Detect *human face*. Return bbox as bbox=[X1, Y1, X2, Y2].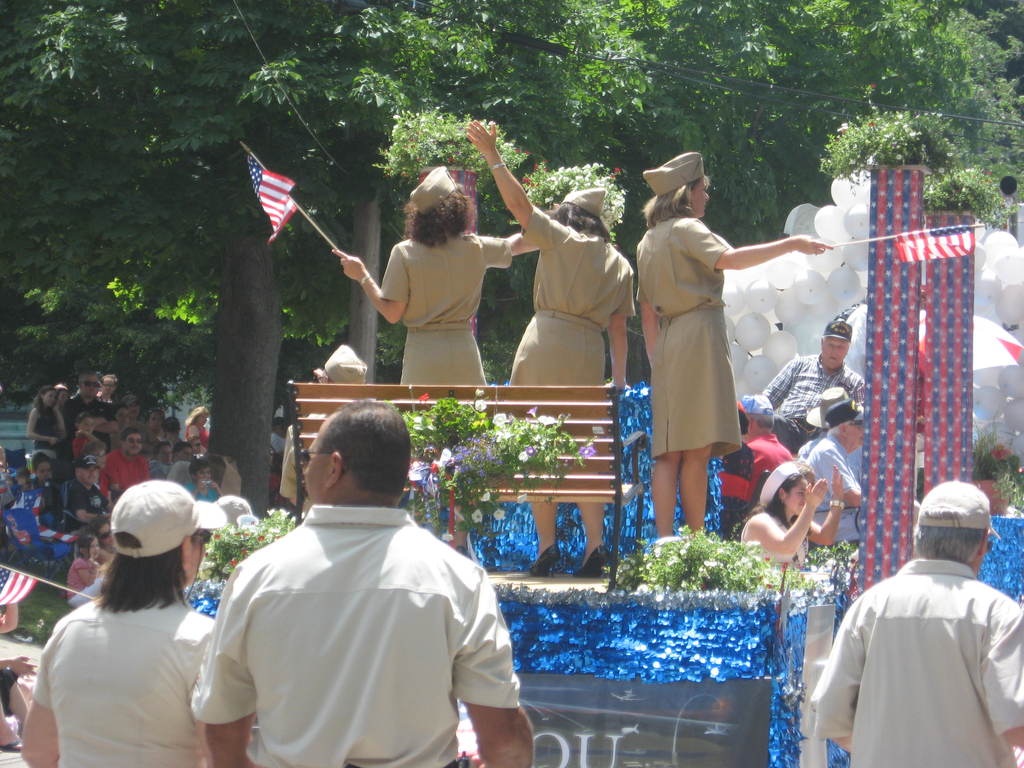
bbox=[125, 433, 140, 452].
